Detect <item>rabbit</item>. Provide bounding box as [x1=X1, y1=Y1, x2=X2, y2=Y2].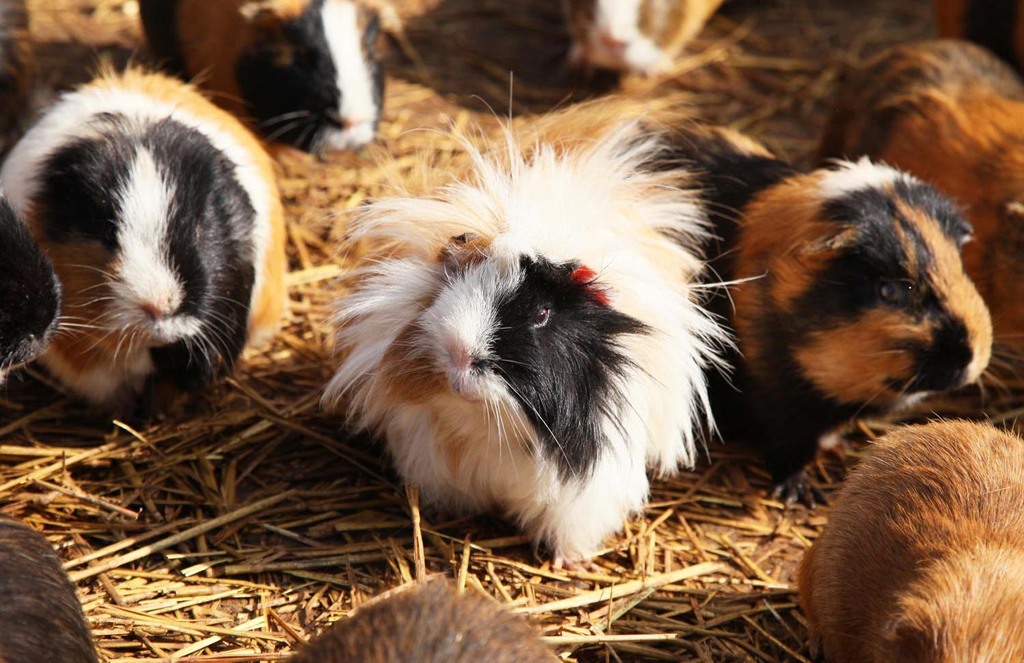
[x1=559, y1=0, x2=726, y2=79].
